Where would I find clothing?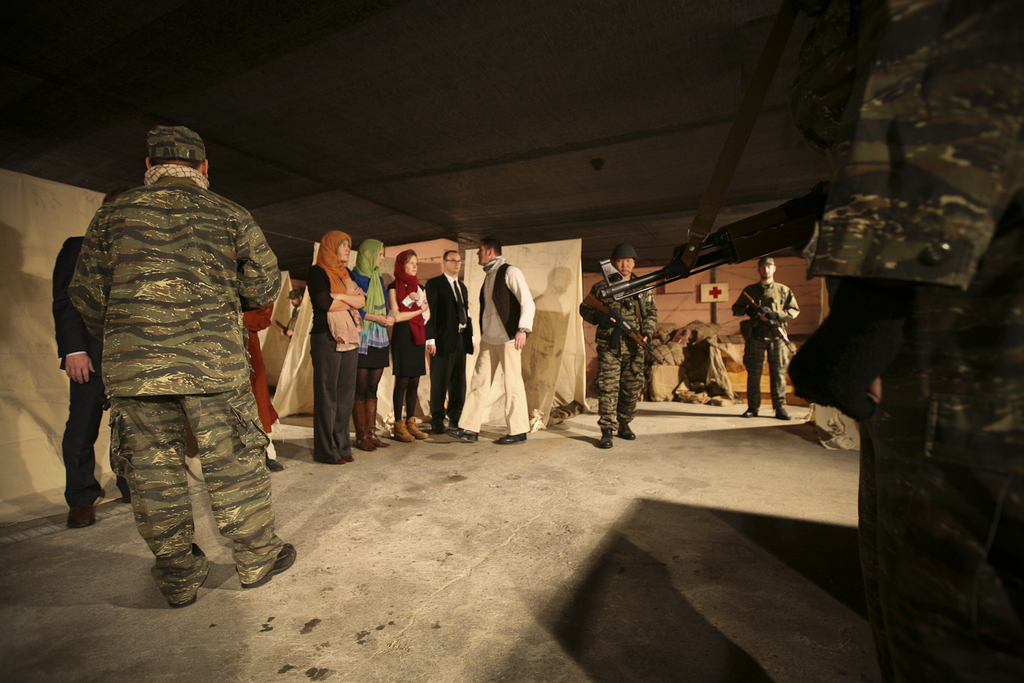
At box(39, 232, 109, 494).
